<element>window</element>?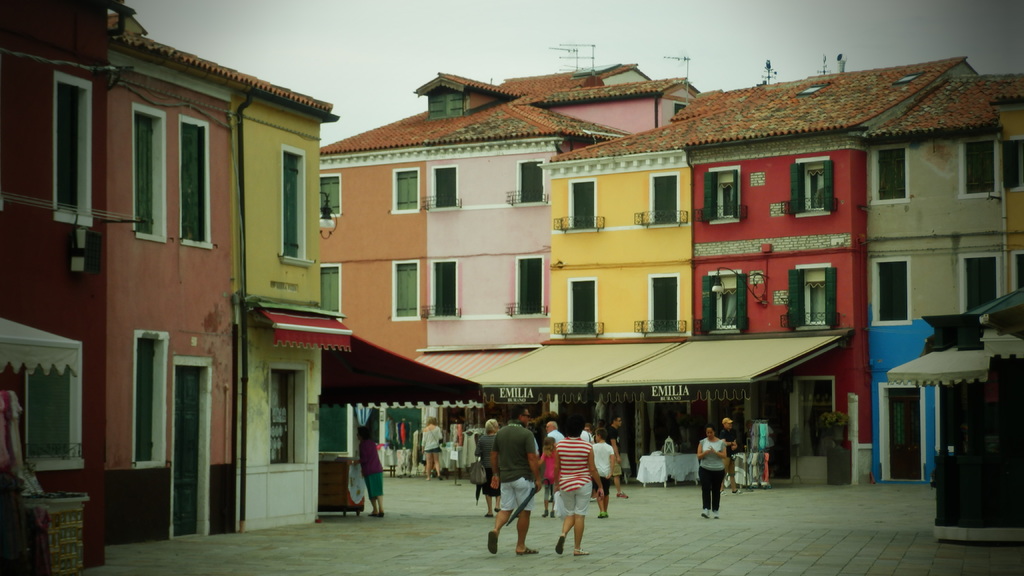
(x1=646, y1=172, x2=680, y2=227)
